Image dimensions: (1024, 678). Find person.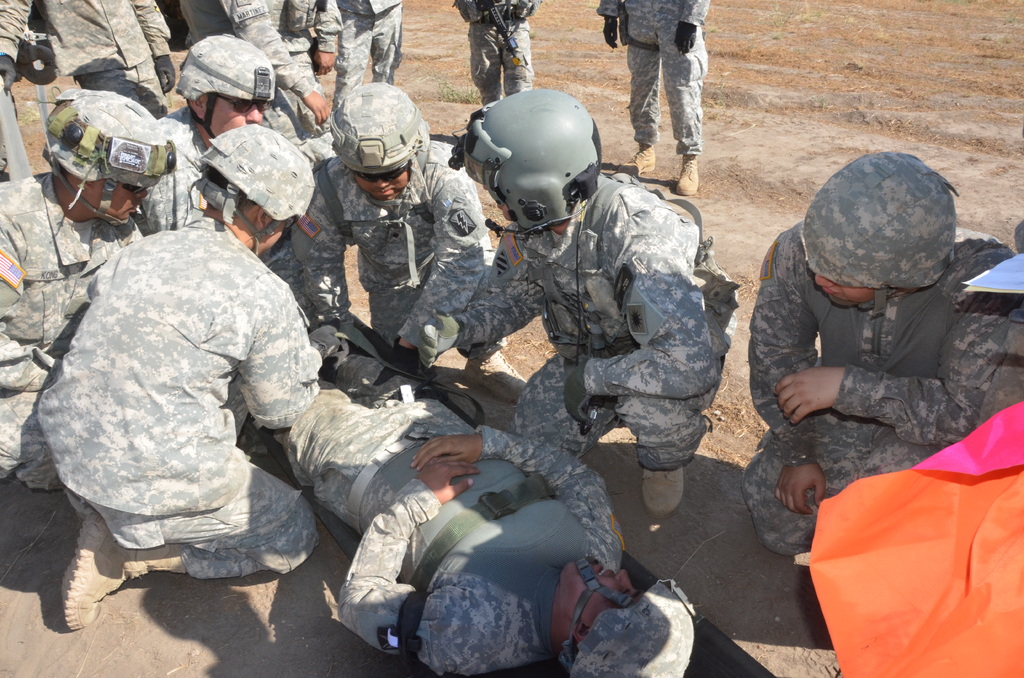
l=738, t=152, r=1023, b=577.
